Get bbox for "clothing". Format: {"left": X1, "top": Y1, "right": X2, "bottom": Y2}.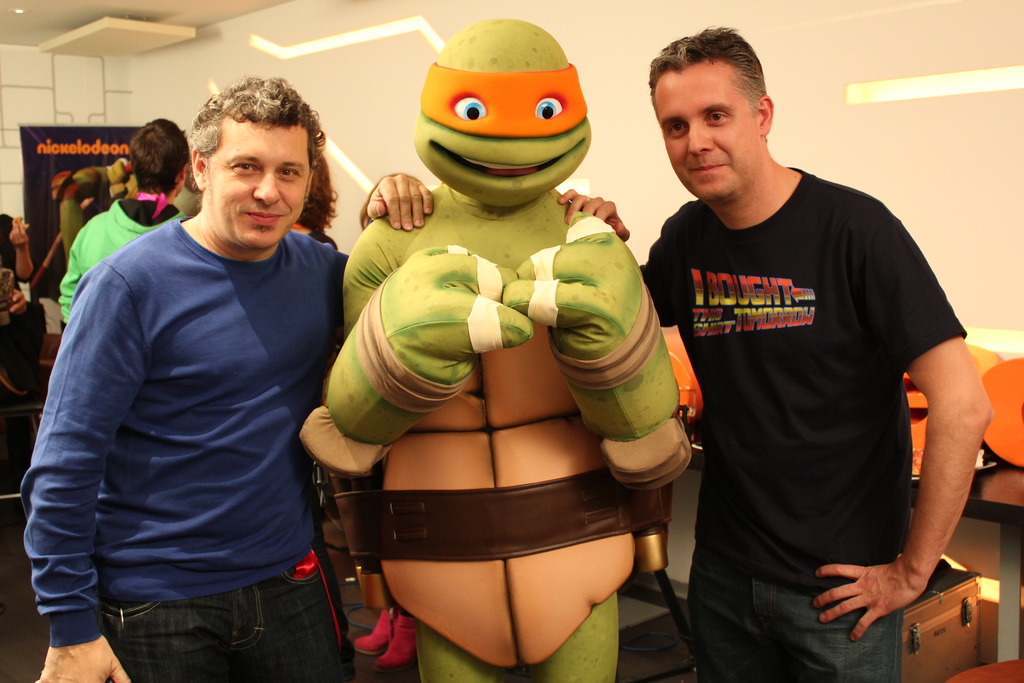
{"left": 1, "top": 233, "right": 20, "bottom": 288}.
